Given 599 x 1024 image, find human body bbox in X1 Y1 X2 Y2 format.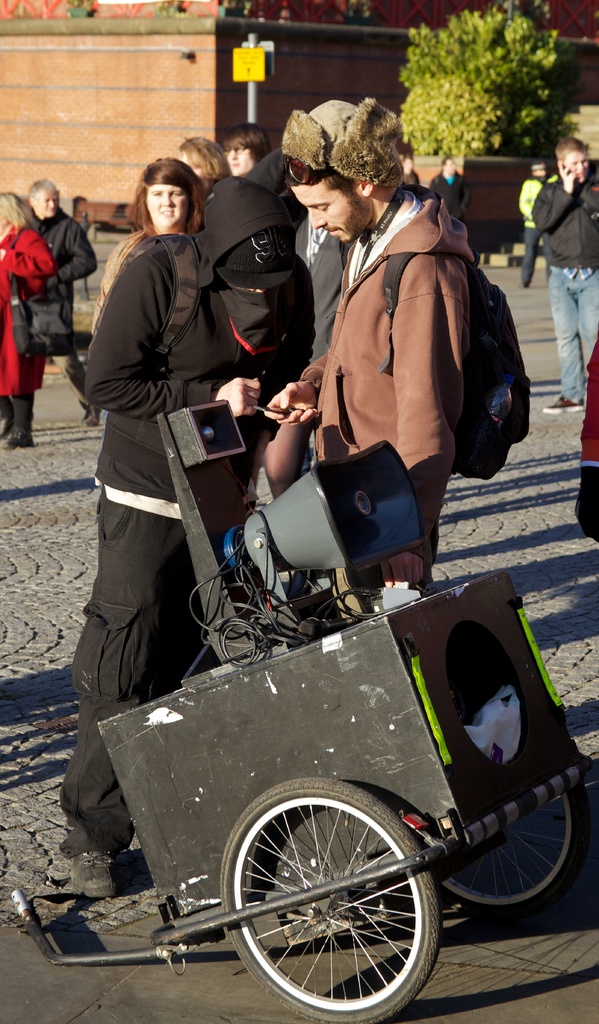
529 138 598 414.
